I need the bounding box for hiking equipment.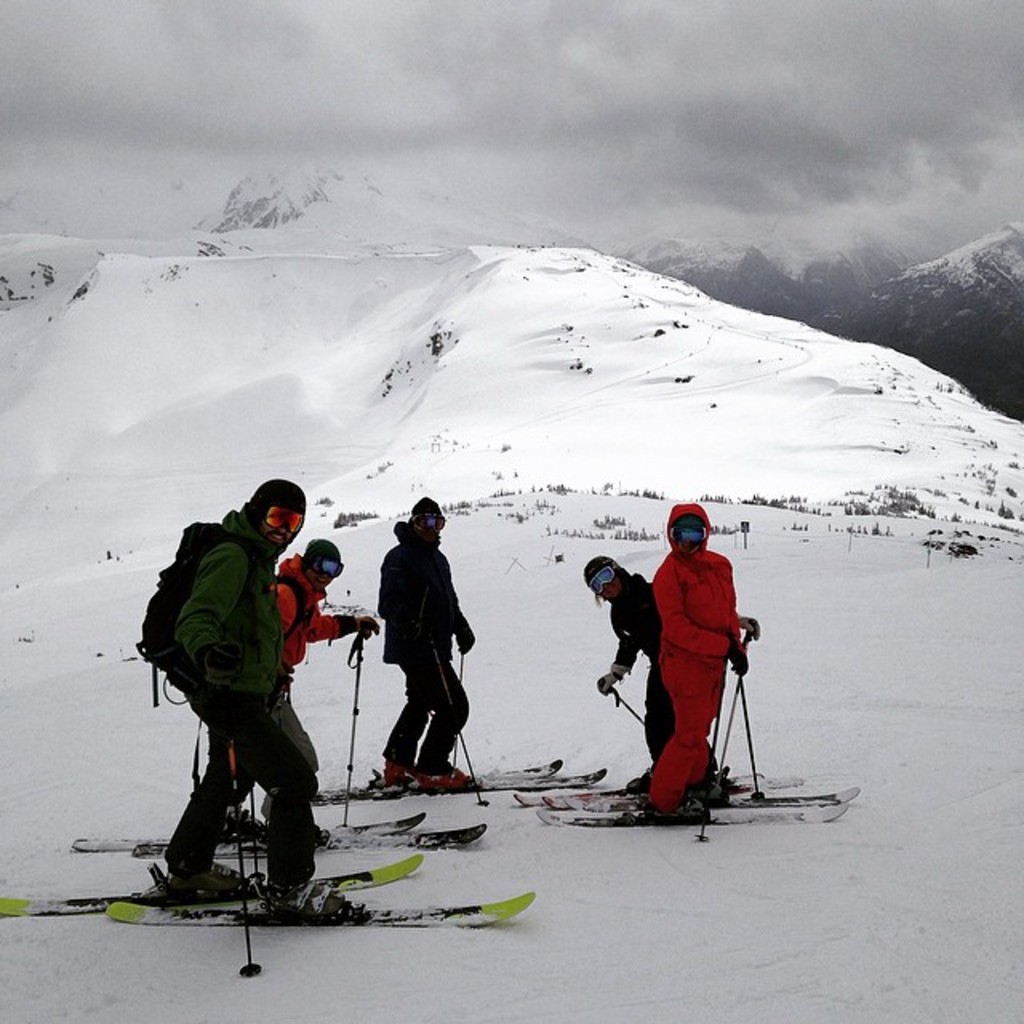
Here it is: x1=230, y1=742, x2=266, y2=981.
